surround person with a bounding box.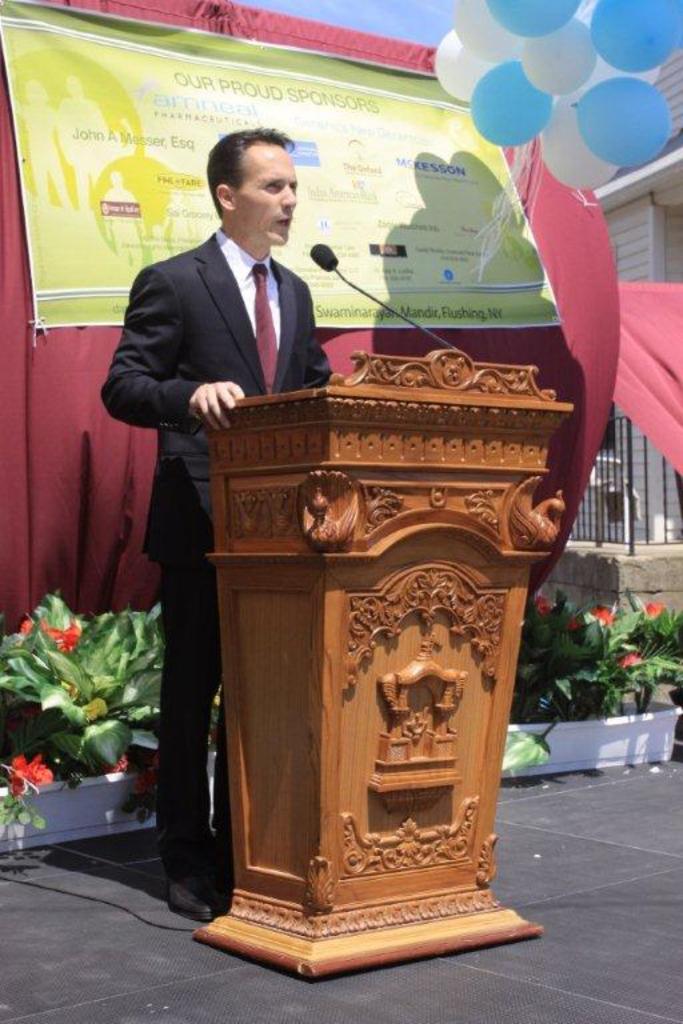
x1=105, y1=129, x2=379, y2=785.
